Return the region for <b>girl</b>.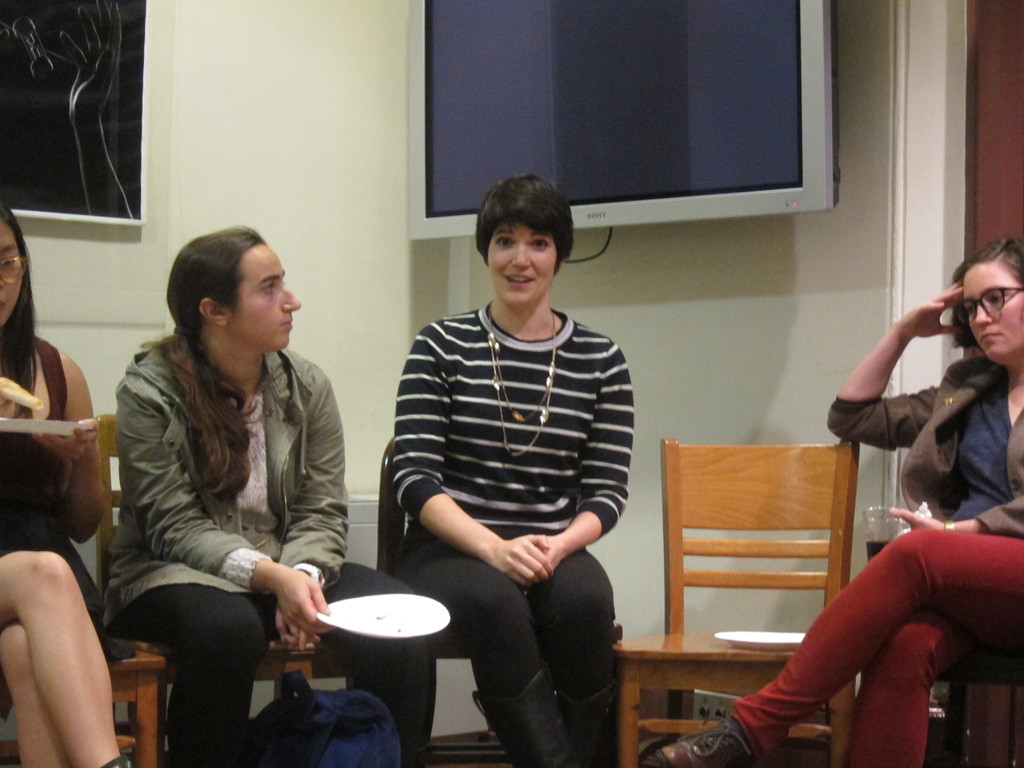
detection(0, 198, 108, 766).
